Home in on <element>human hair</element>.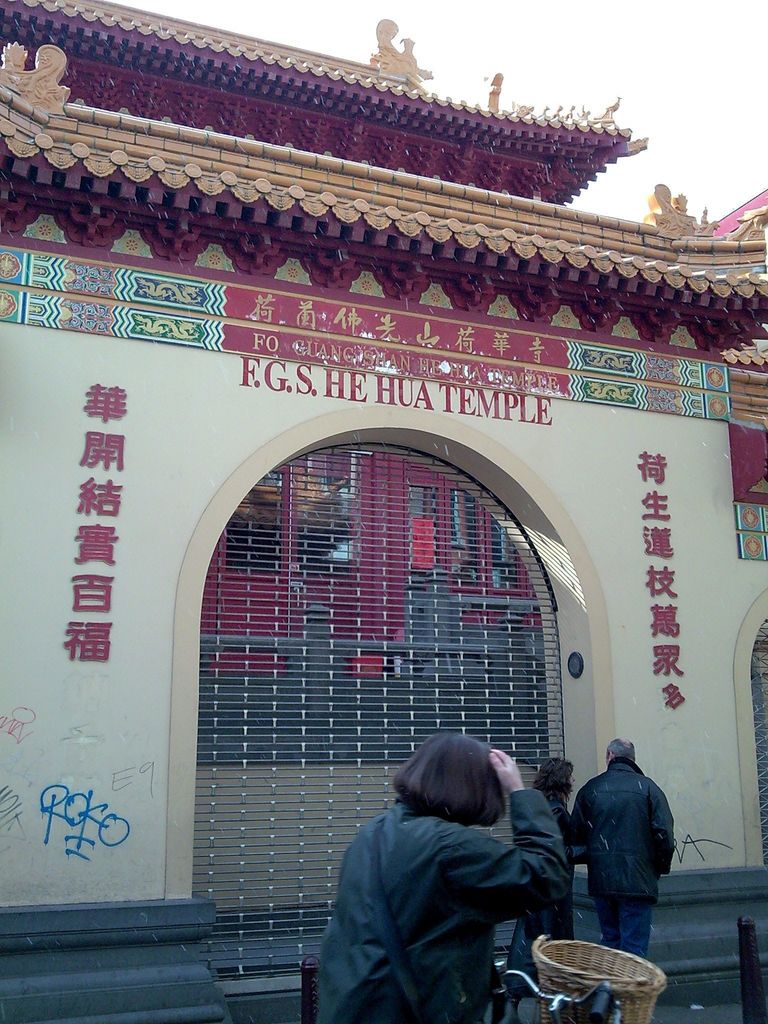
Homed in at (392, 729, 508, 823).
